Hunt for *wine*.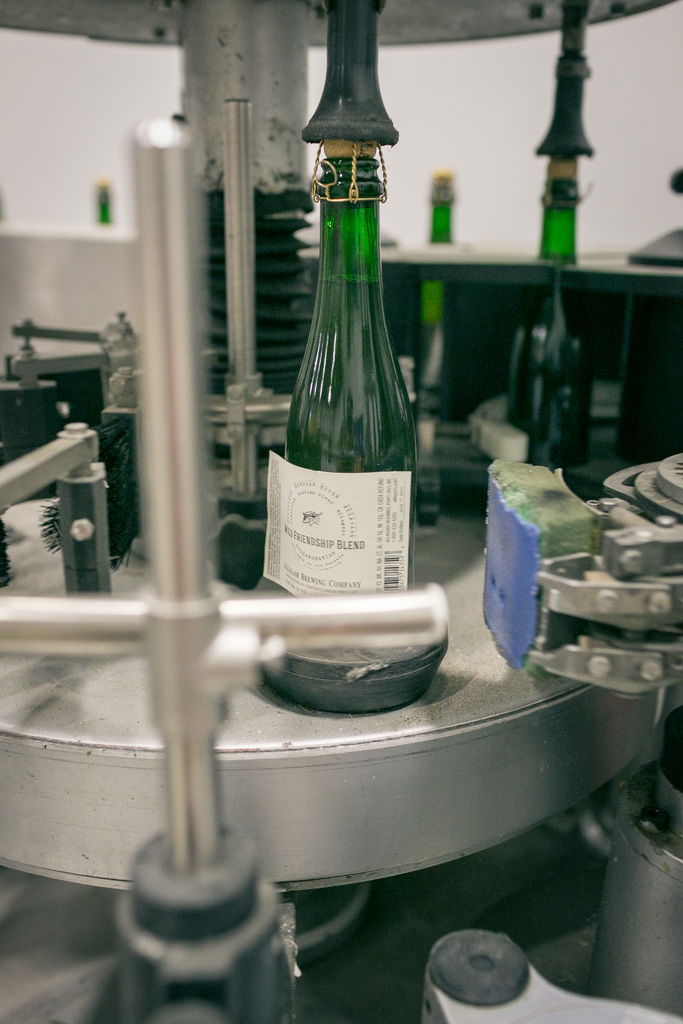
Hunted down at BBox(509, 149, 593, 474).
